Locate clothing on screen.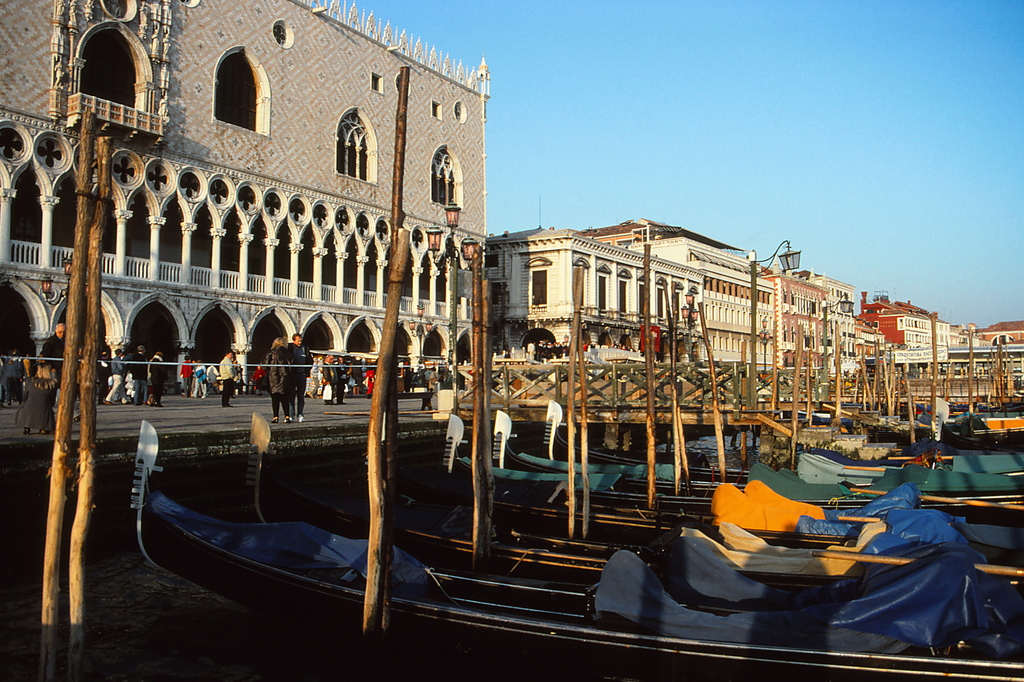
On screen at select_region(422, 369, 438, 418).
